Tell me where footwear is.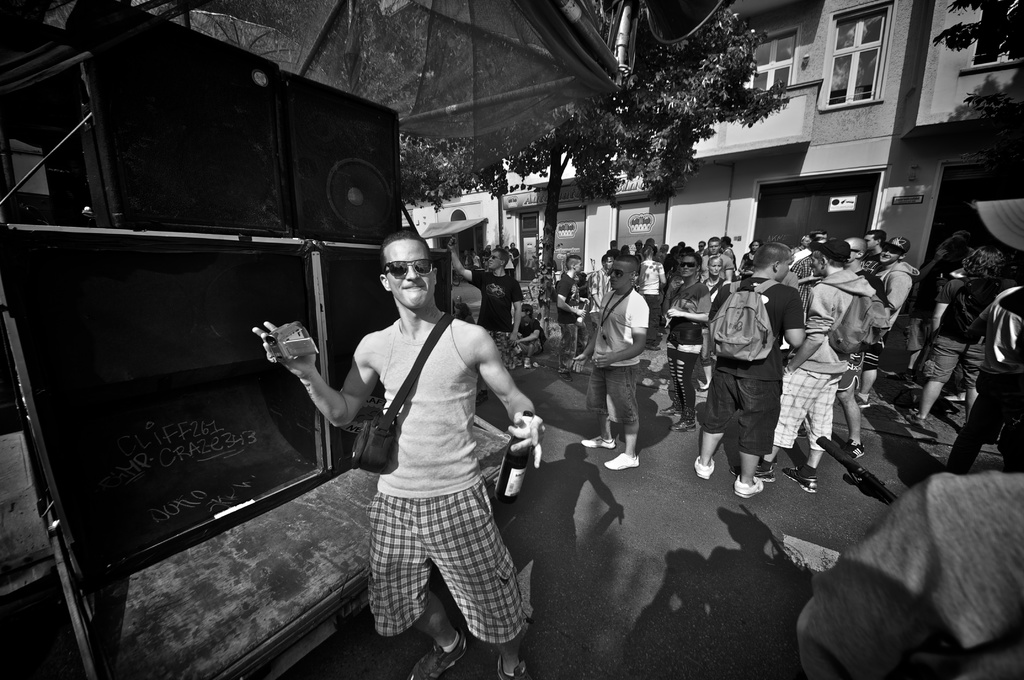
footwear is at <box>842,440,863,458</box>.
